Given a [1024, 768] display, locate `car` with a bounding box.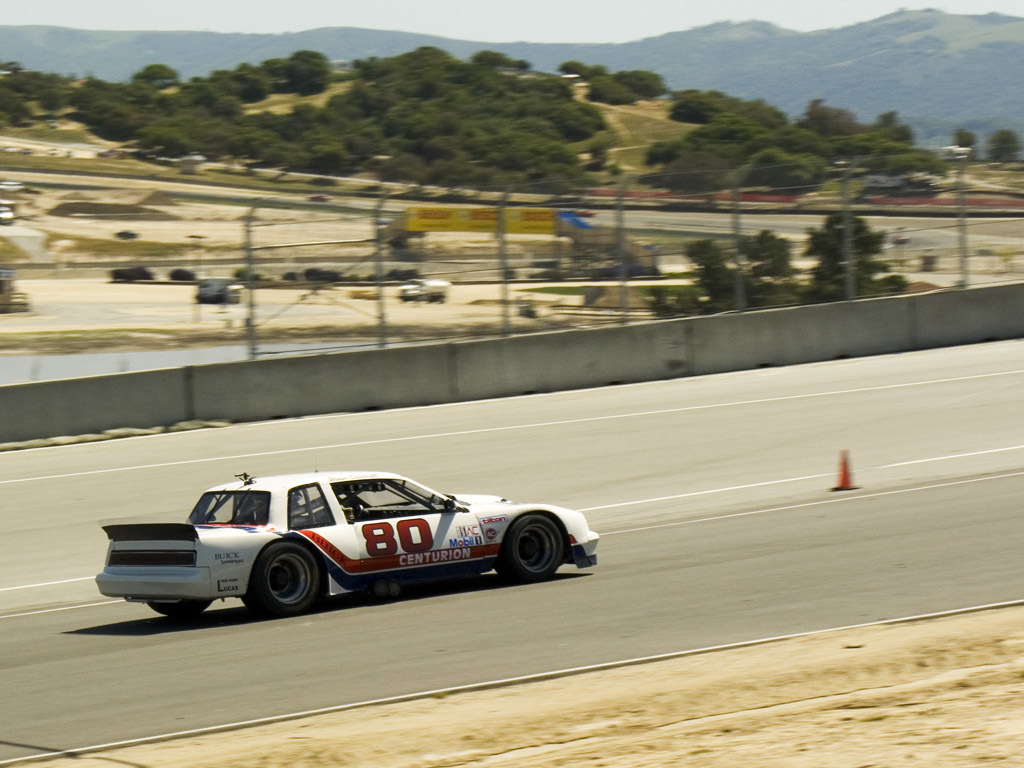
Located: left=0, top=206, right=19, bottom=222.
